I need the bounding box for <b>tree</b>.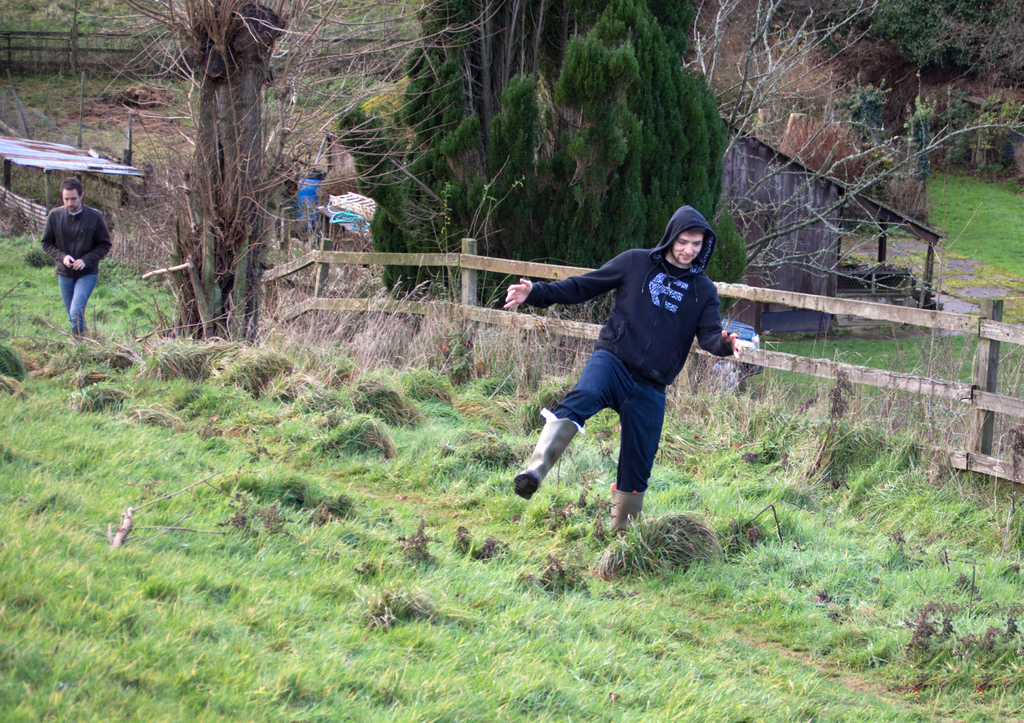
Here it is: <box>65,3,508,346</box>.
